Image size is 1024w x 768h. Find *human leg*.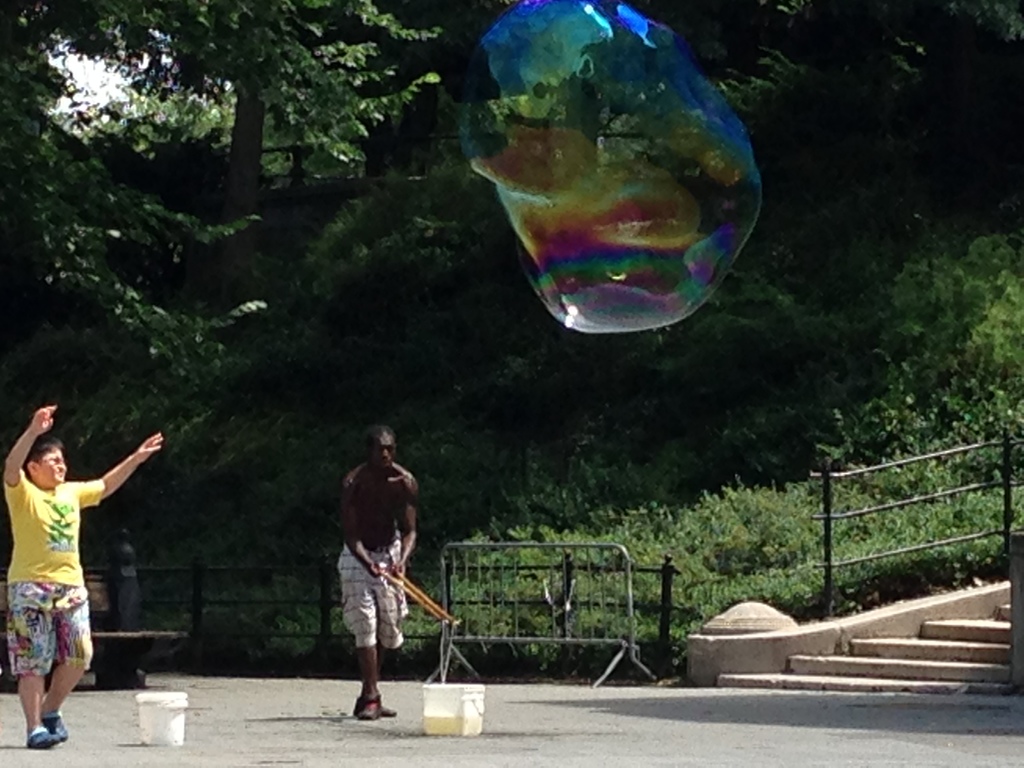
[10, 588, 87, 740].
